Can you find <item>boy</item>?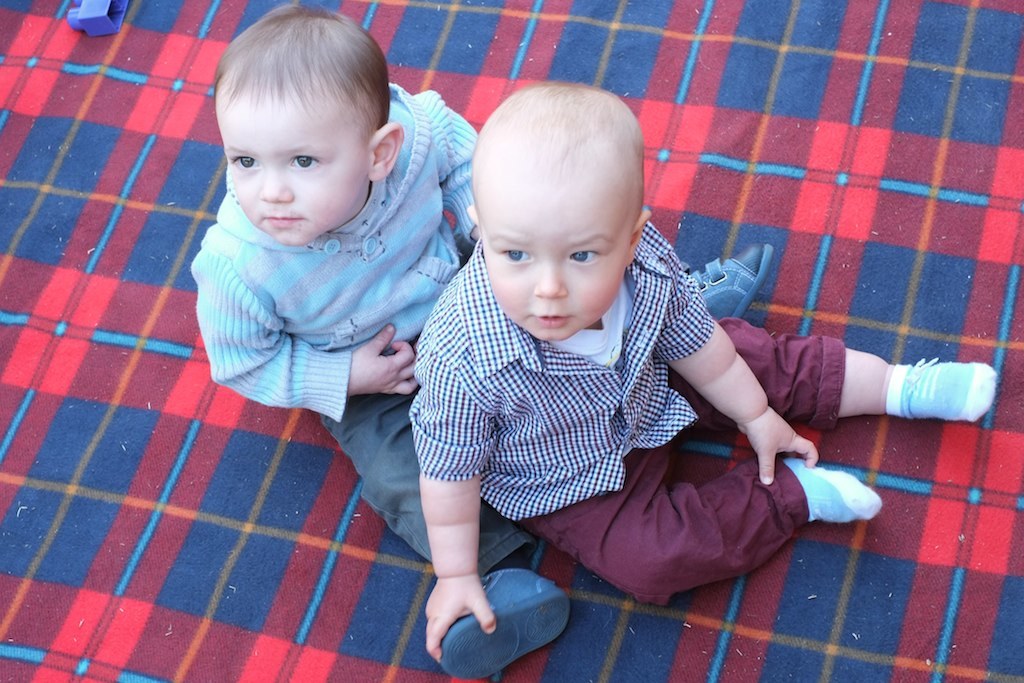
Yes, bounding box: BBox(385, 74, 997, 664).
